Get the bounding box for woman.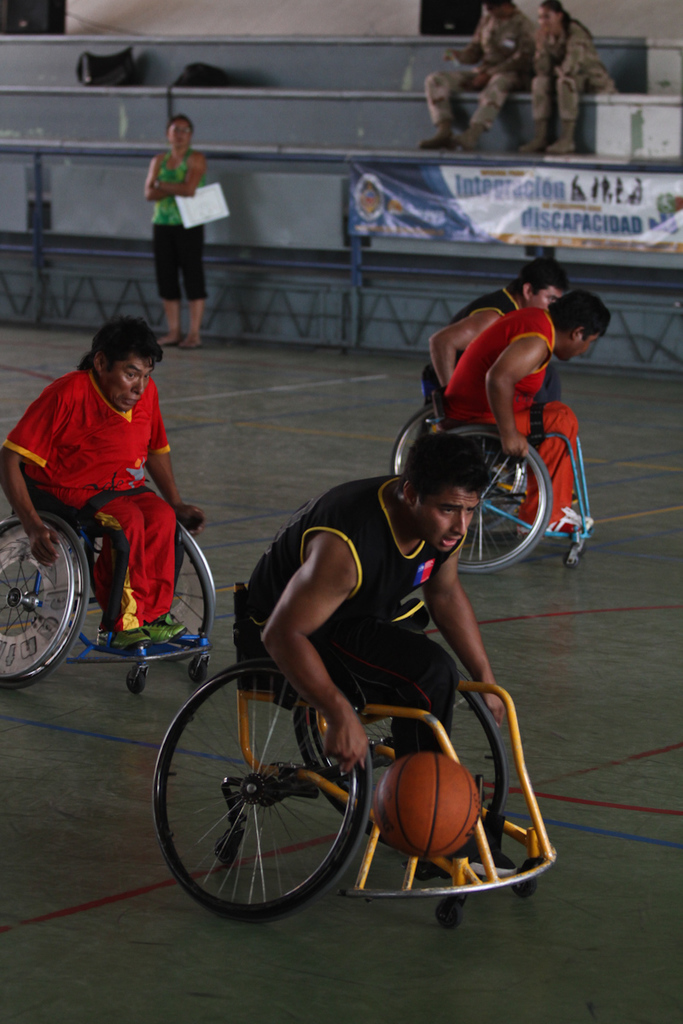
517 0 612 160.
